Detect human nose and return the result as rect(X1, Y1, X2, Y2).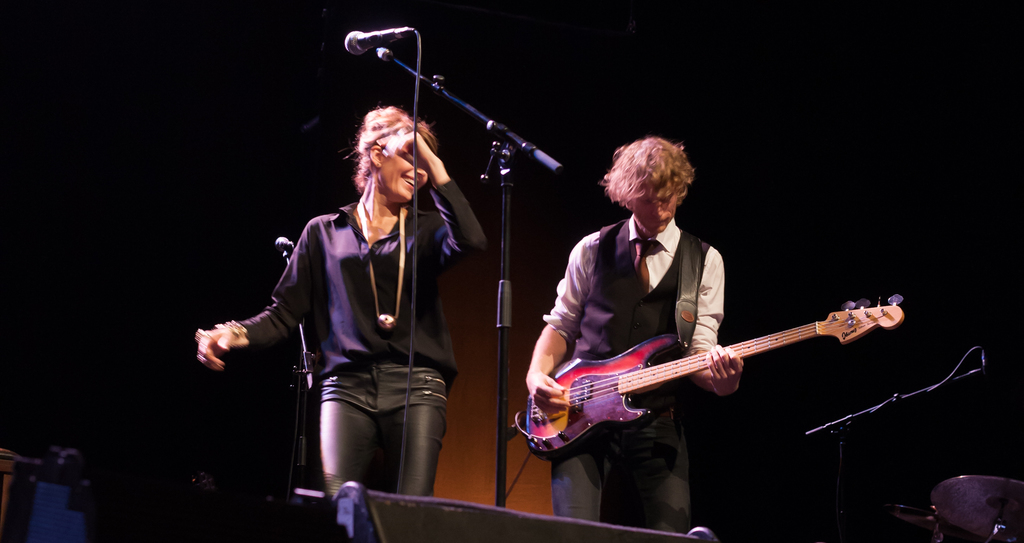
rect(414, 164, 430, 178).
